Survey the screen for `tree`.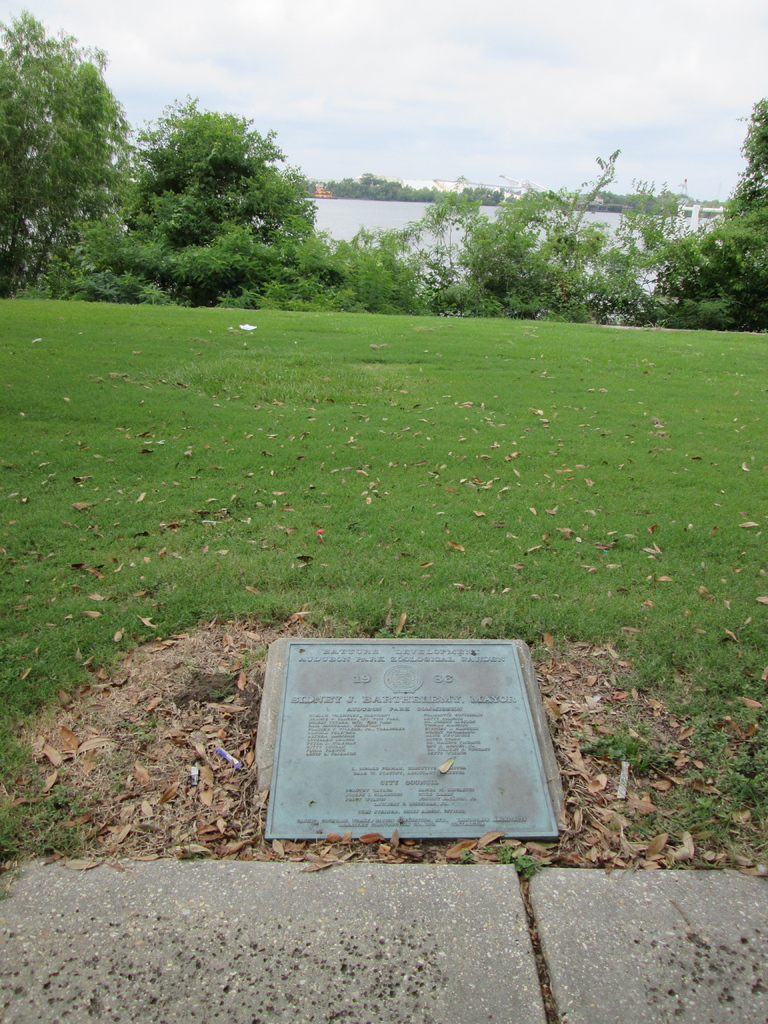
Survey found: [left=0, top=3, right=125, bottom=292].
